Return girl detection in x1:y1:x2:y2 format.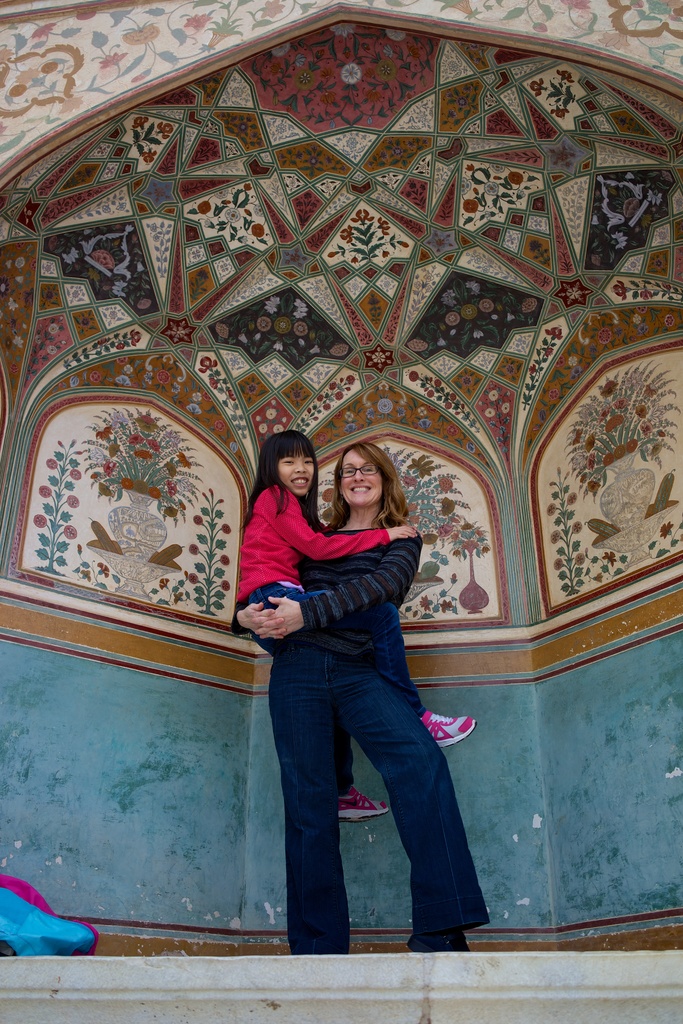
231:426:478:822.
